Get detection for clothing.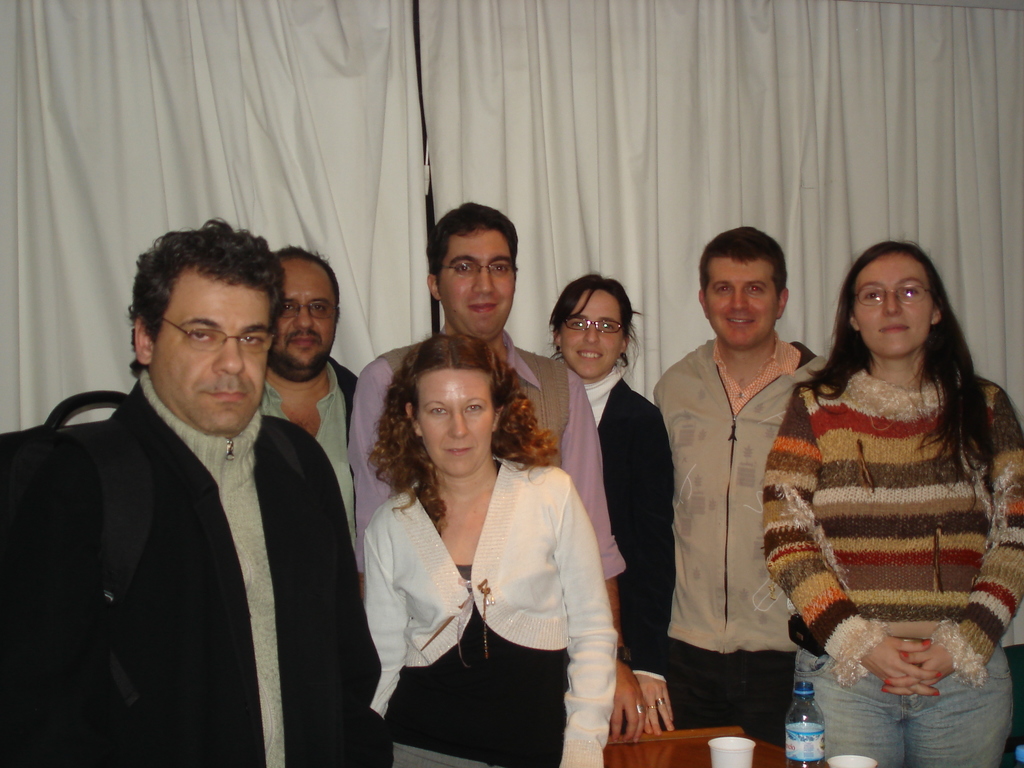
Detection: <box>259,359,353,524</box>.
